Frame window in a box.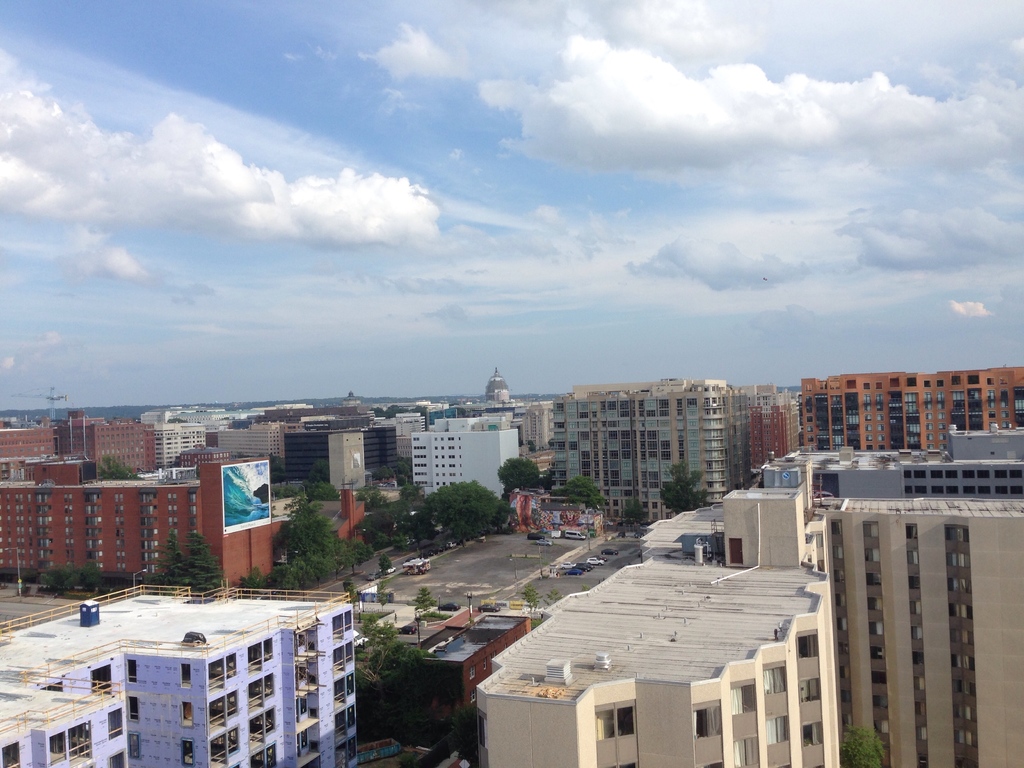
867, 546, 879, 561.
